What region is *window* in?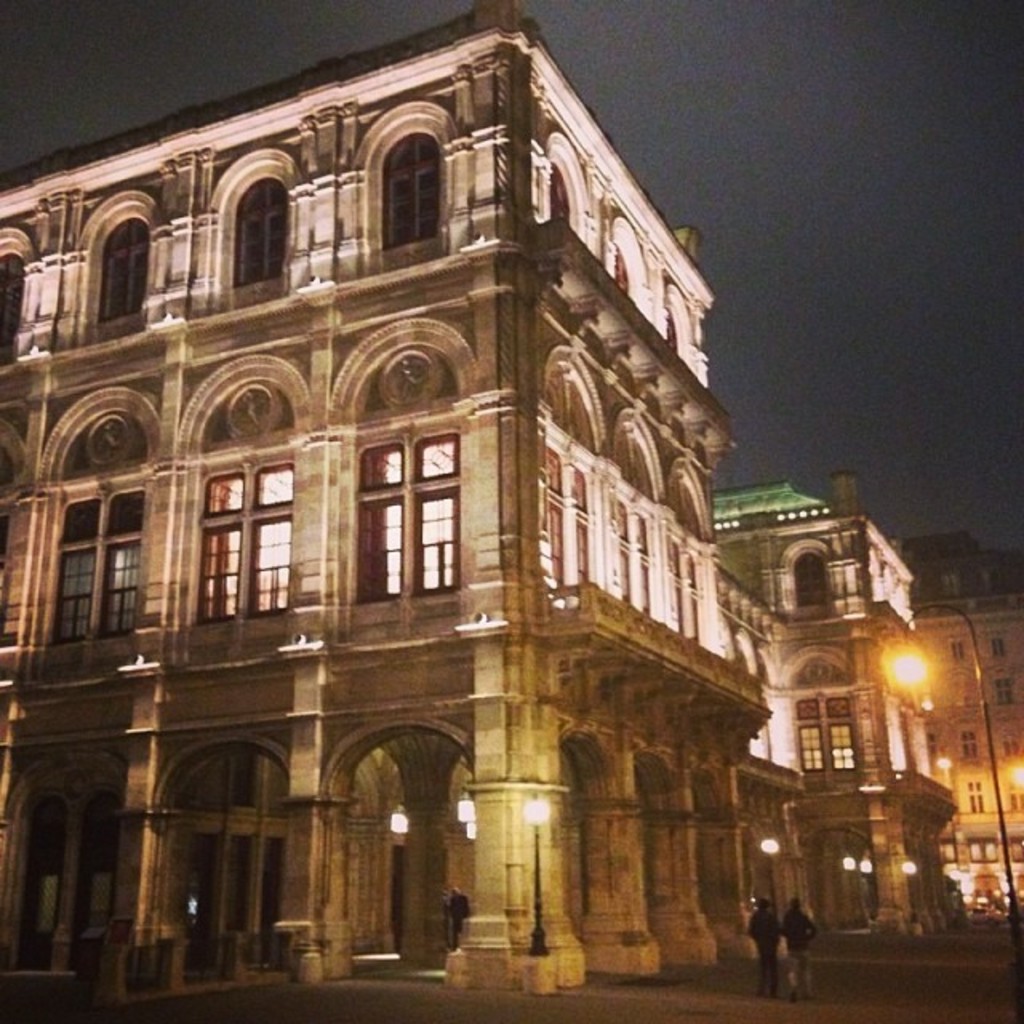
x1=1000, y1=731, x2=1022, y2=770.
